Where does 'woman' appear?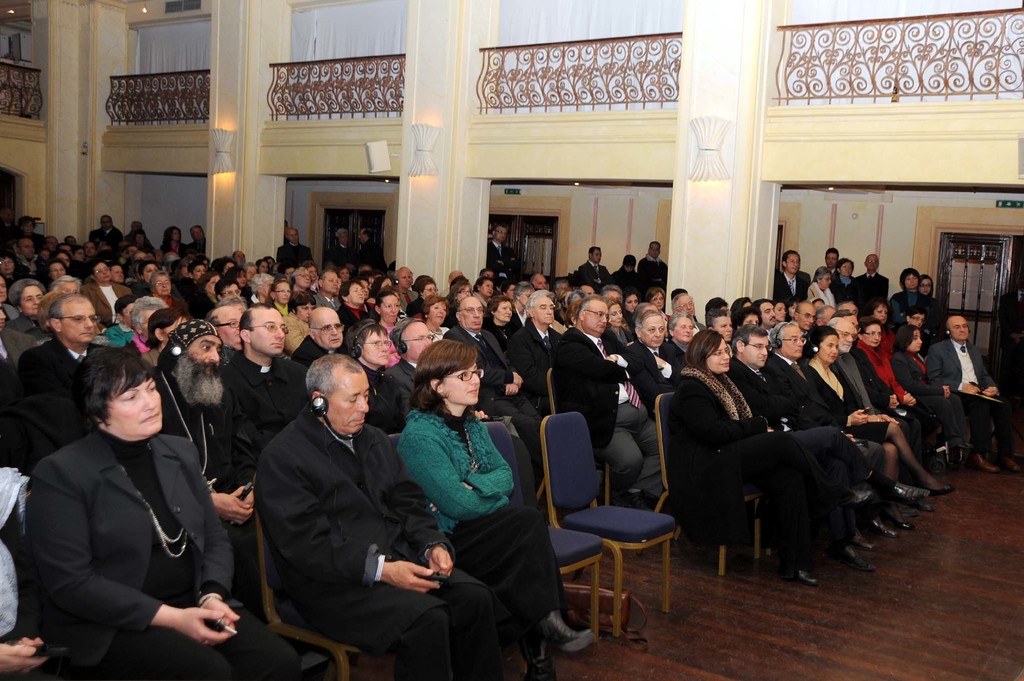
Appears at (x1=621, y1=291, x2=639, y2=323).
